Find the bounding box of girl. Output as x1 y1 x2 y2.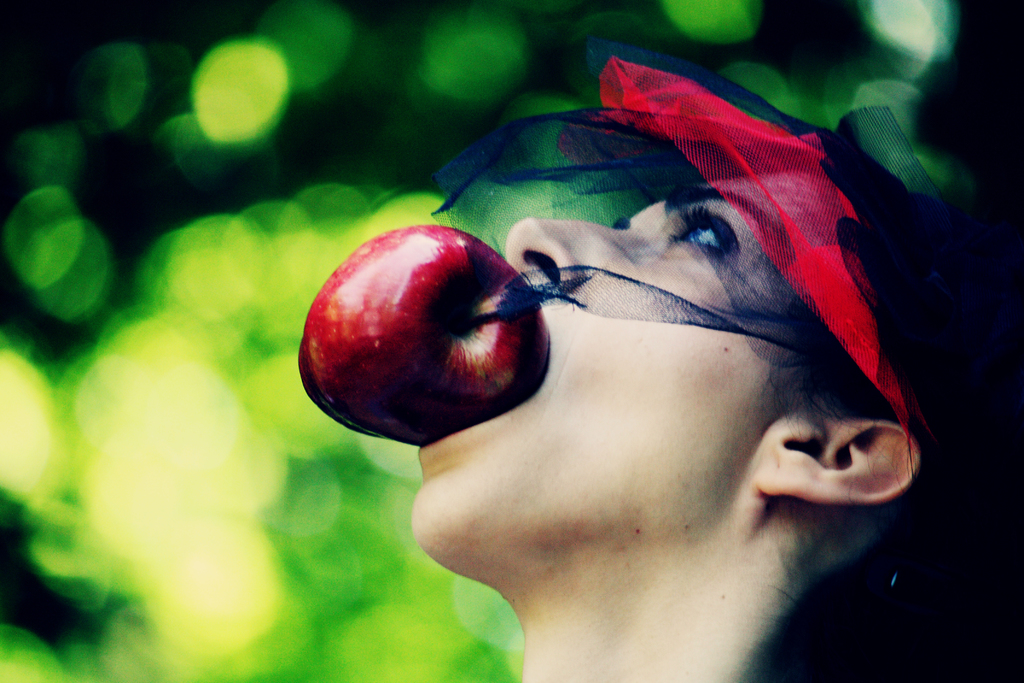
406 39 1023 682.
